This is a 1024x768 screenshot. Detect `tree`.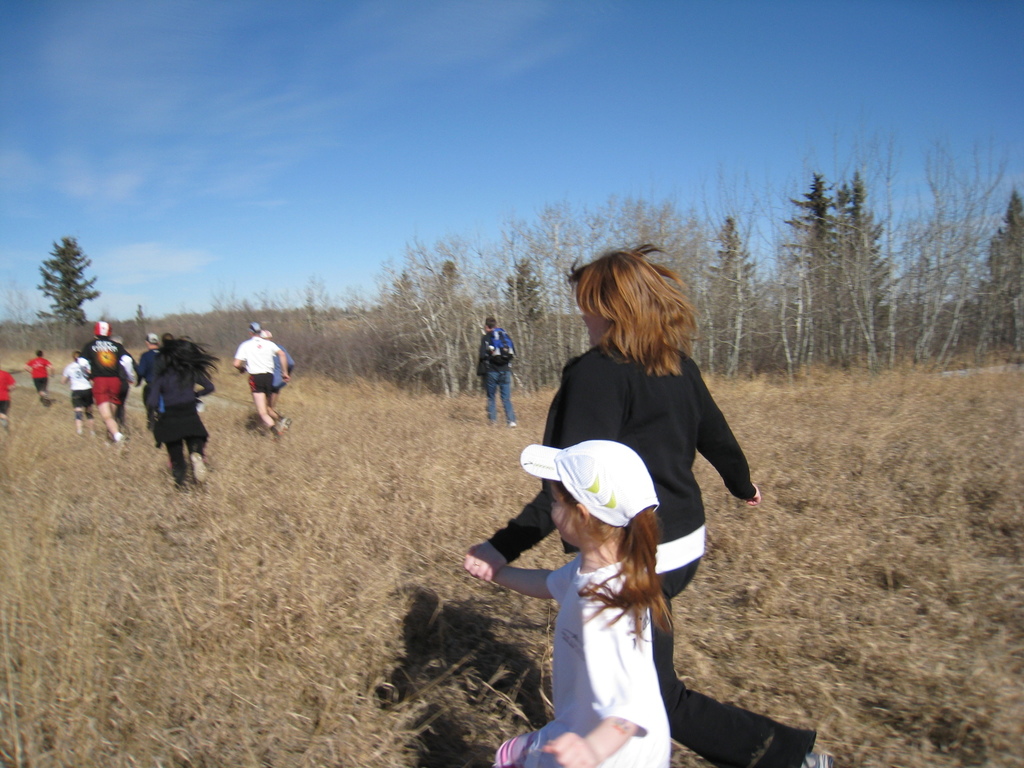
(x1=793, y1=172, x2=883, y2=362).
